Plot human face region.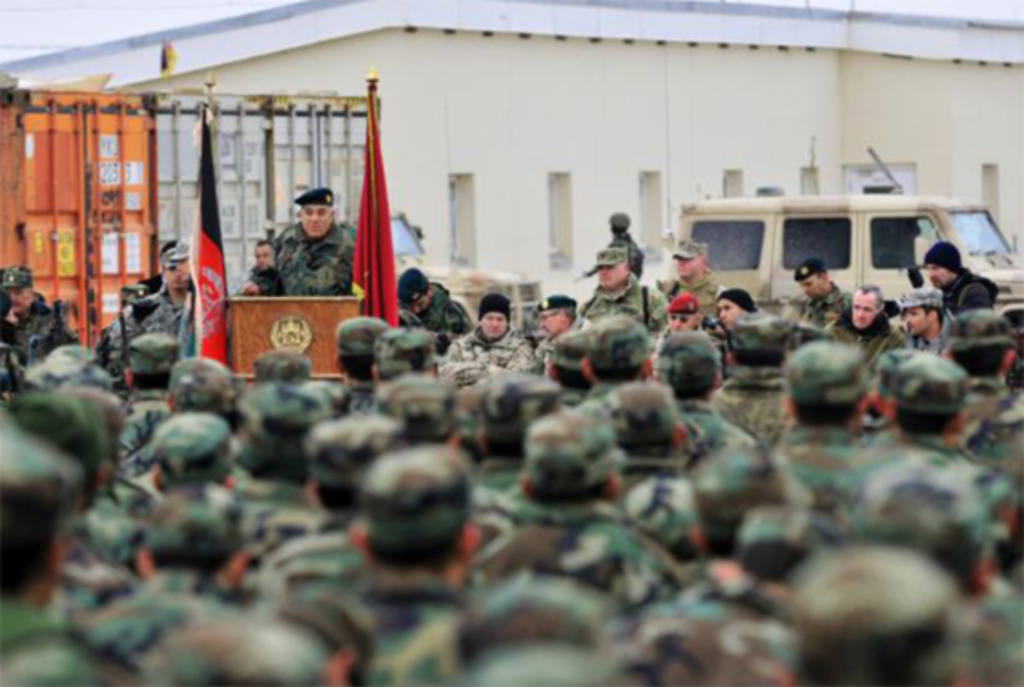
Plotted at region(297, 204, 333, 237).
